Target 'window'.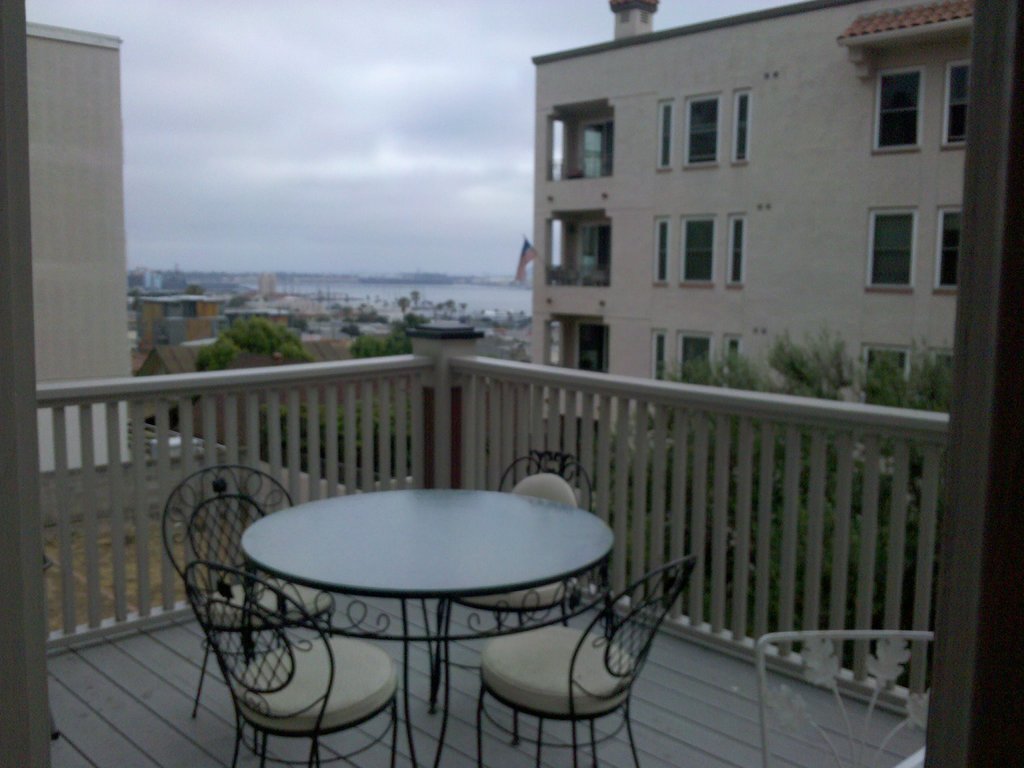
Target region: region(541, 209, 608, 291).
